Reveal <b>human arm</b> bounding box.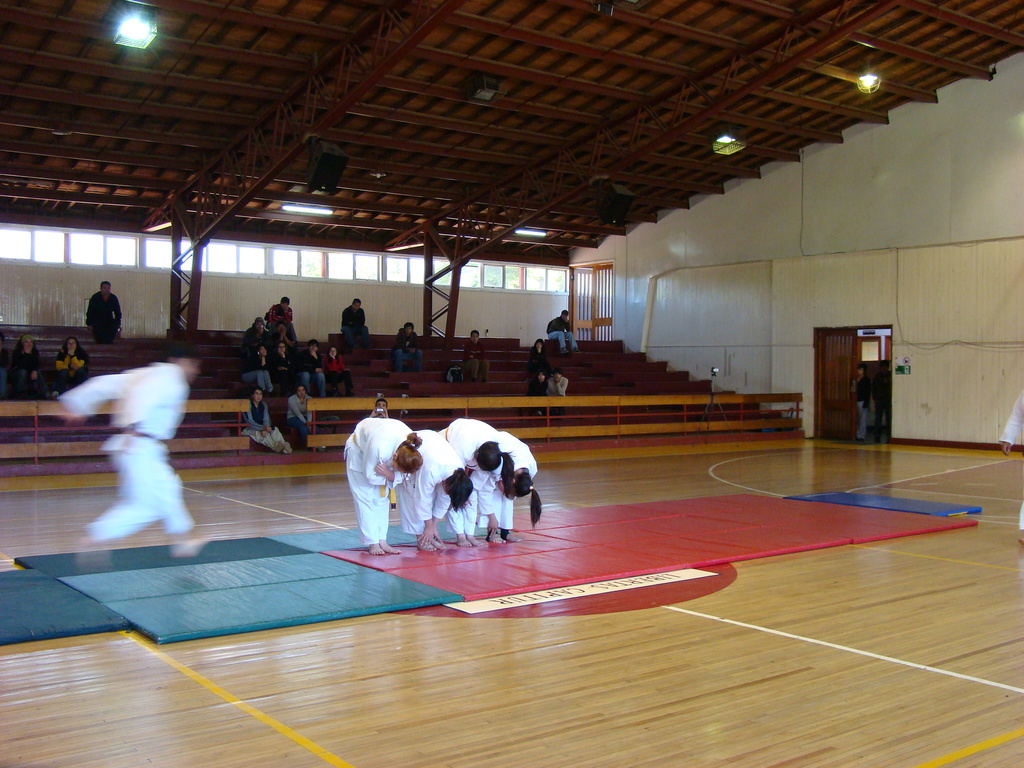
Revealed: region(243, 327, 260, 342).
